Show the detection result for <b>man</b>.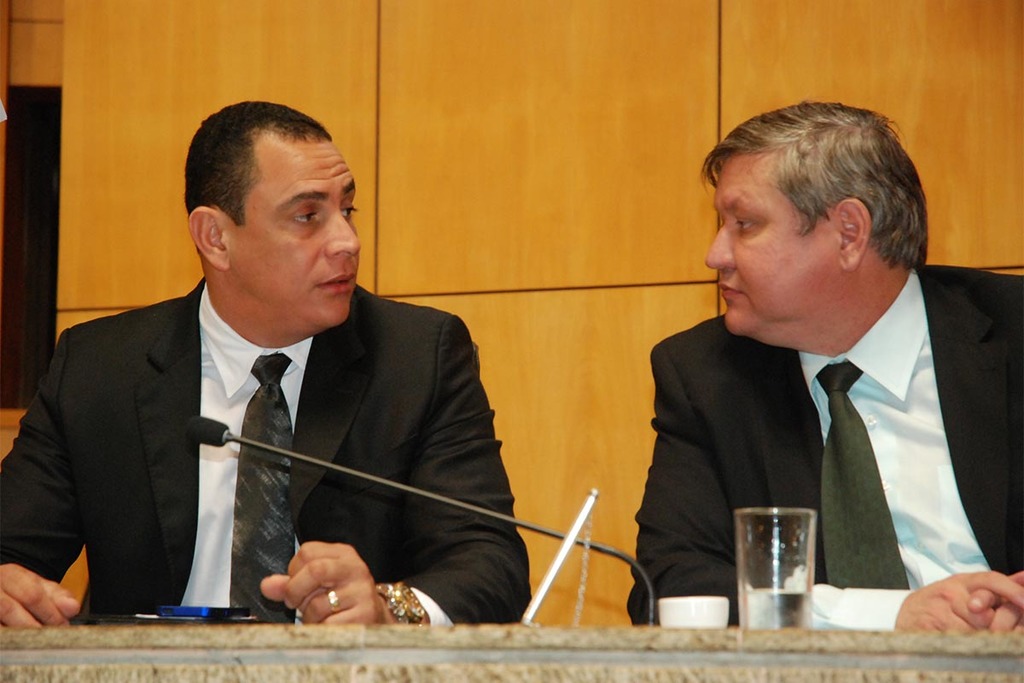
select_region(655, 143, 1023, 619).
